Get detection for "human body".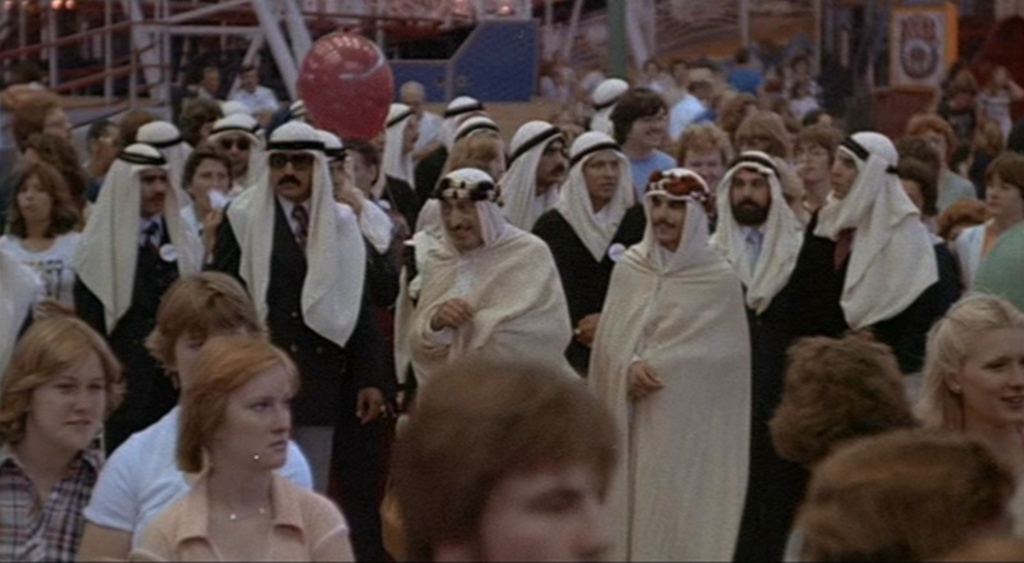
Detection: bbox=(0, 81, 44, 116).
